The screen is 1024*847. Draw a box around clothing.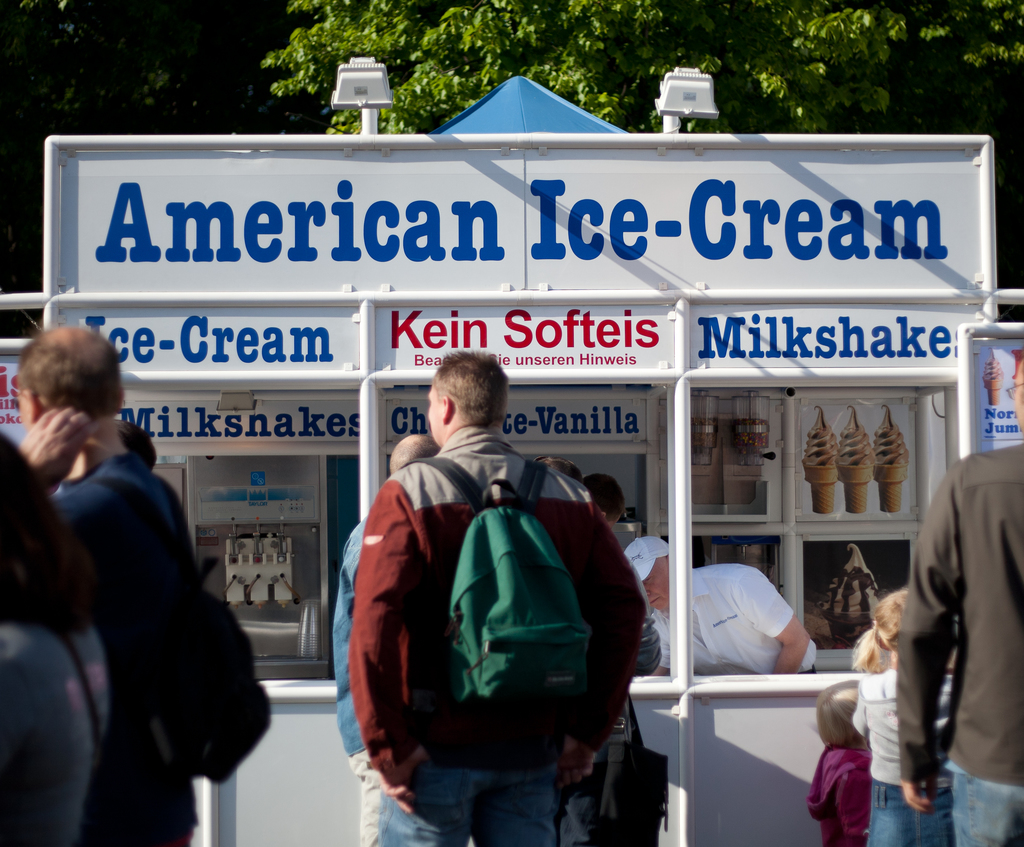
pyautogui.locateOnScreen(20, 424, 211, 846).
